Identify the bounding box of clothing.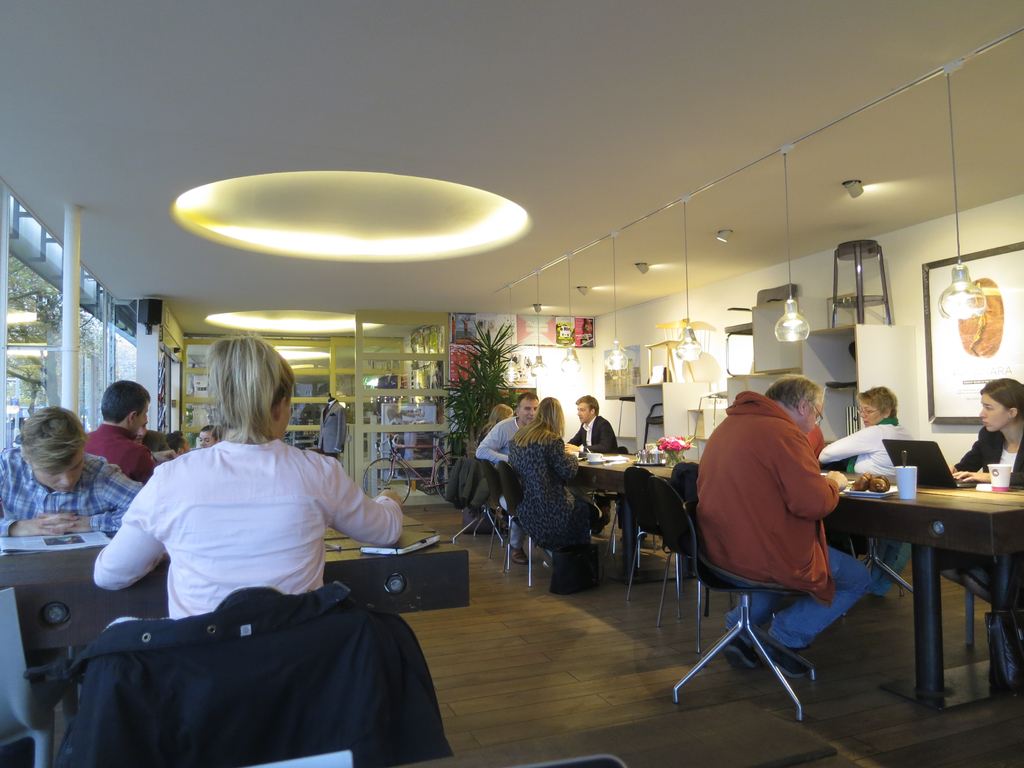
bbox=[143, 429, 173, 448].
